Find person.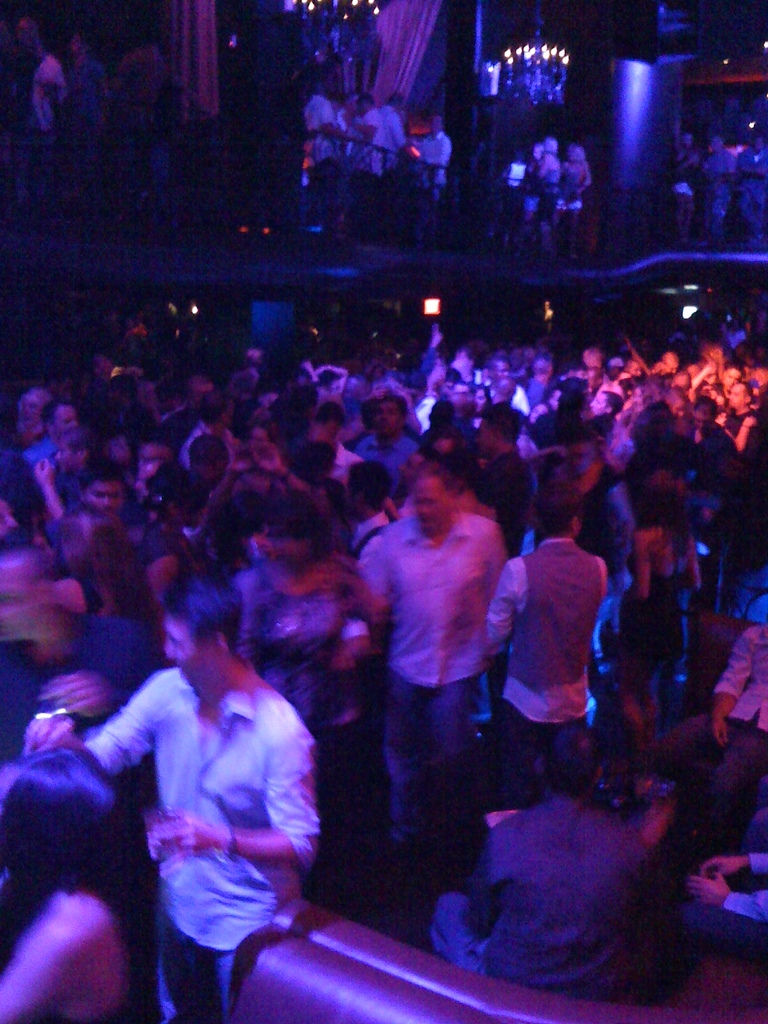
region(111, 33, 184, 199).
